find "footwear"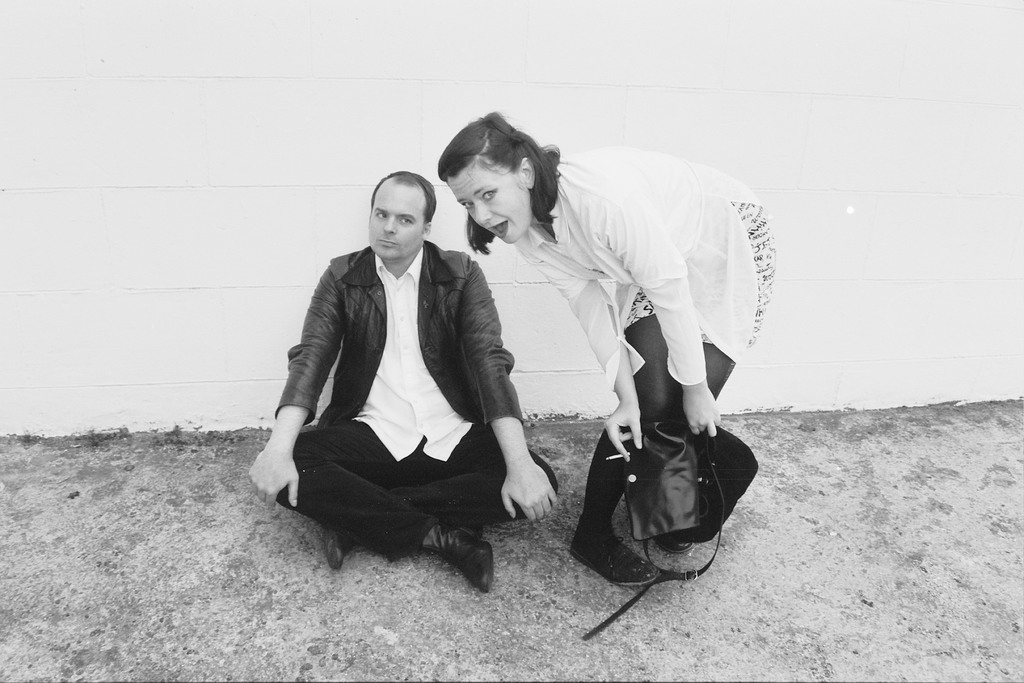
box=[568, 523, 660, 588]
